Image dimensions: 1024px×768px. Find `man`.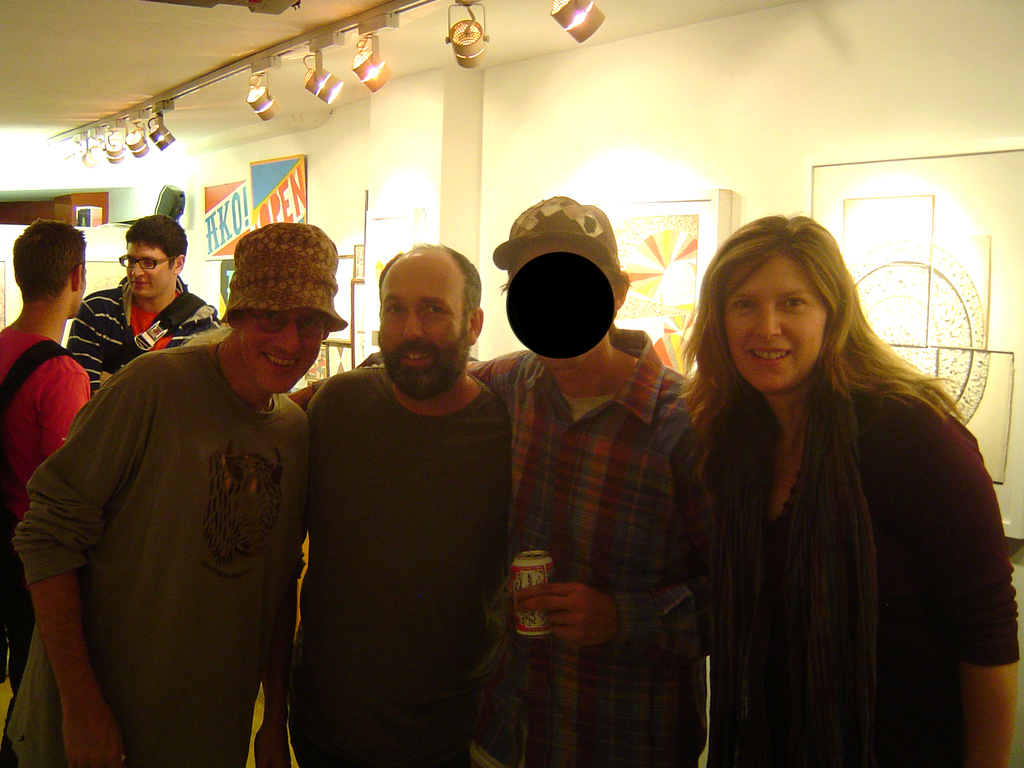
box(67, 213, 219, 394).
